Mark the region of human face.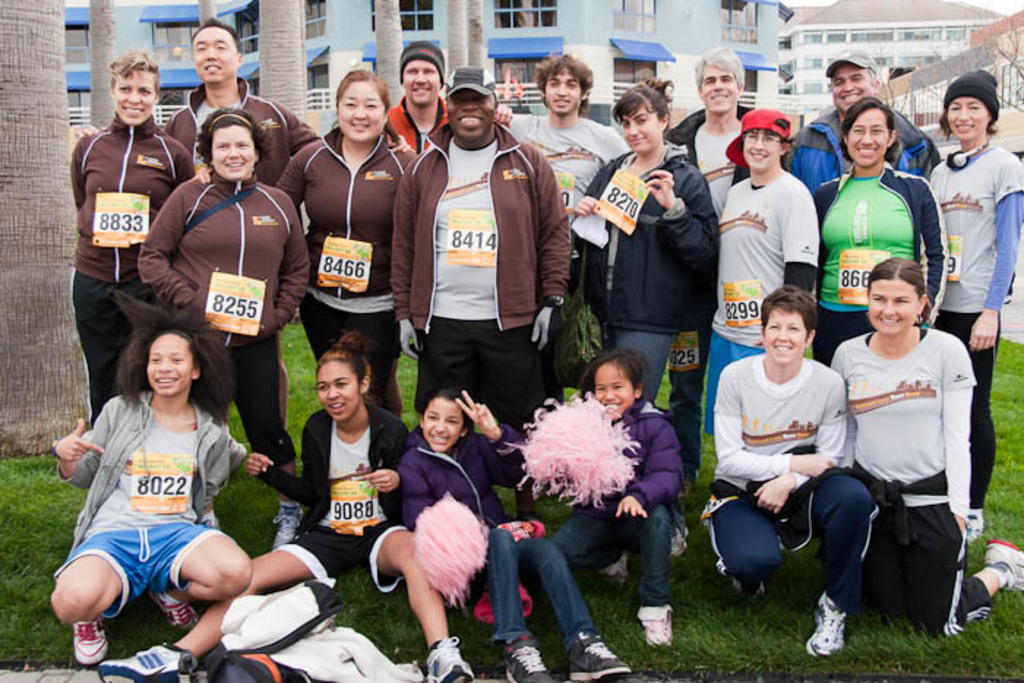
Region: locate(446, 91, 494, 140).
